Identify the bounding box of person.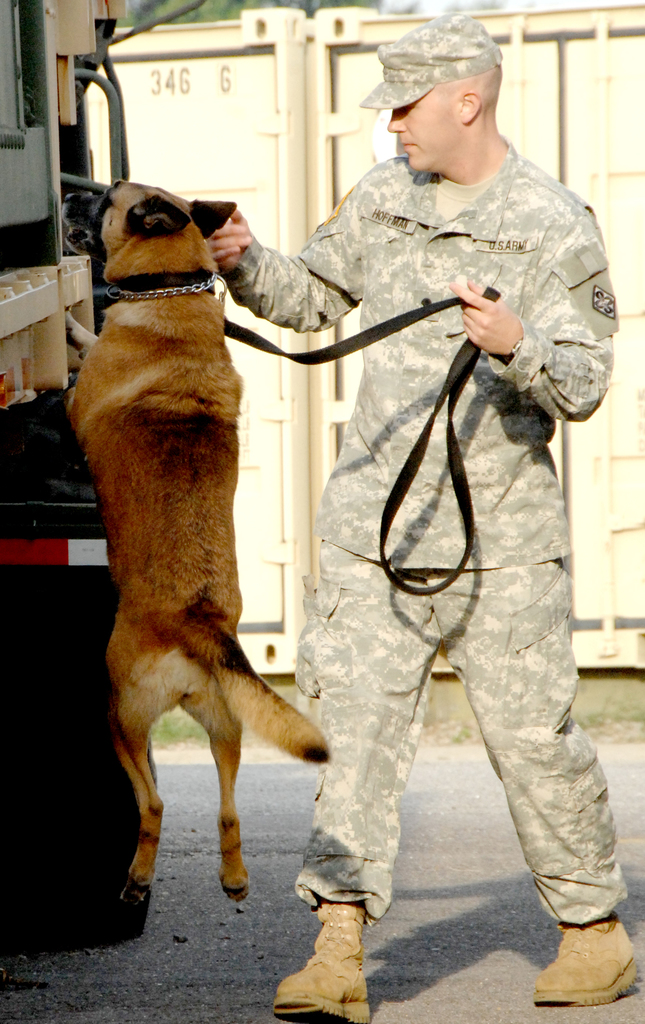
218:63:592:963.
